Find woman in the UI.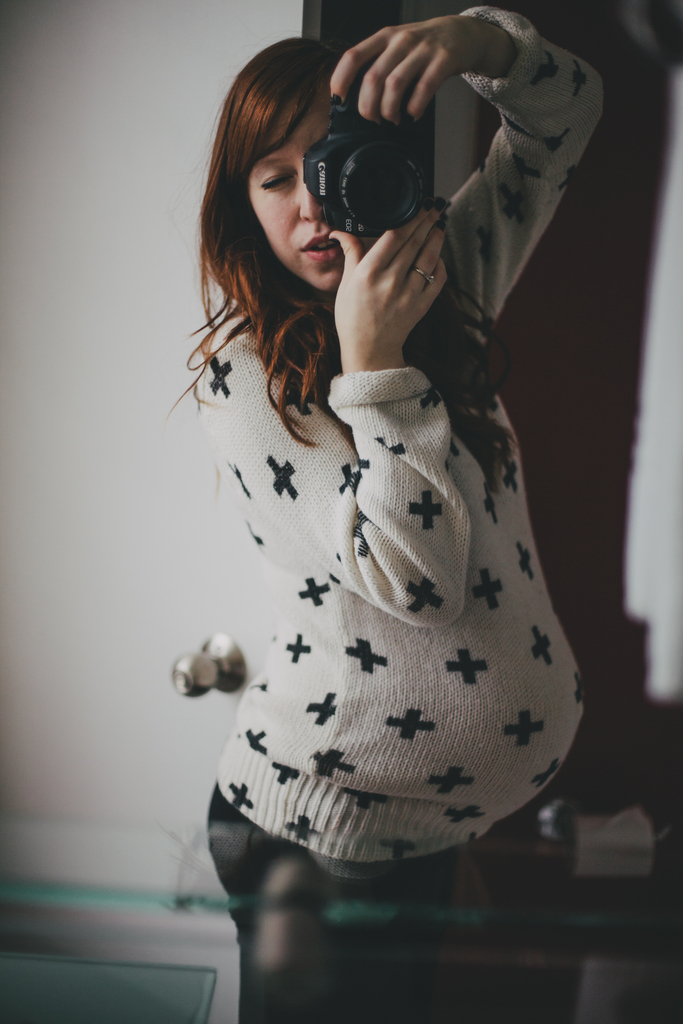
UI element at <region>129, 1, 635, 928</region>.
